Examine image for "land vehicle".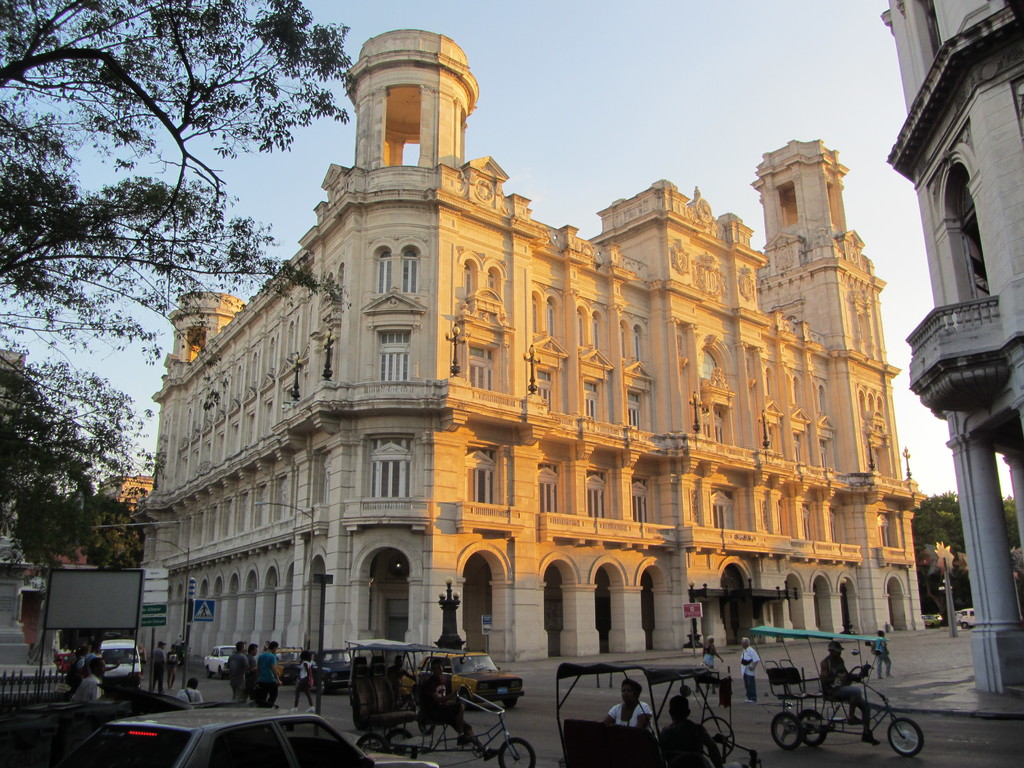
Examination result: locate(350, 640, 535, 767).
